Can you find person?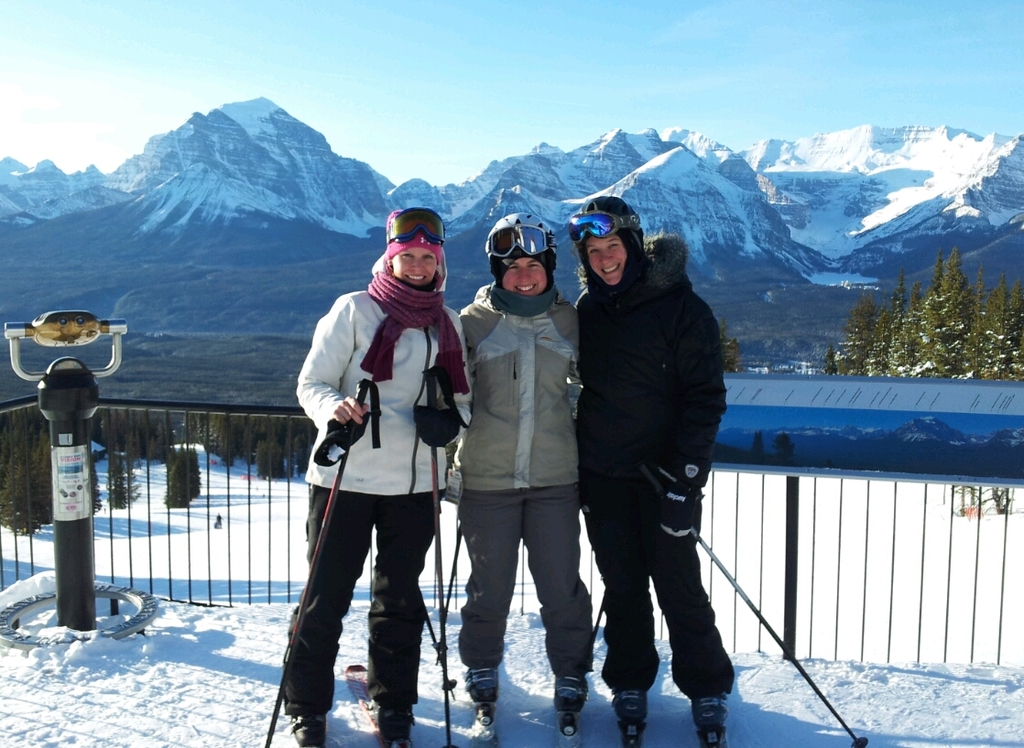
Yes, bounding box: pyautogui.locateOnScreen(563, 195, 735, 747).
